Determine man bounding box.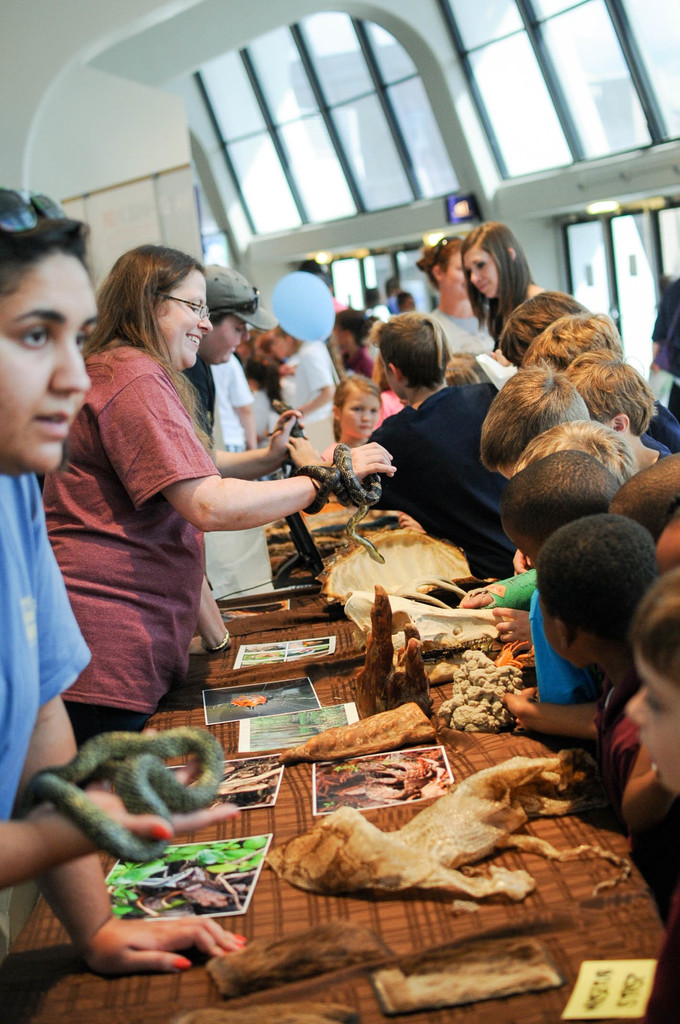
Determined: (x1=192, y1=261, x2=306, y2=468).
